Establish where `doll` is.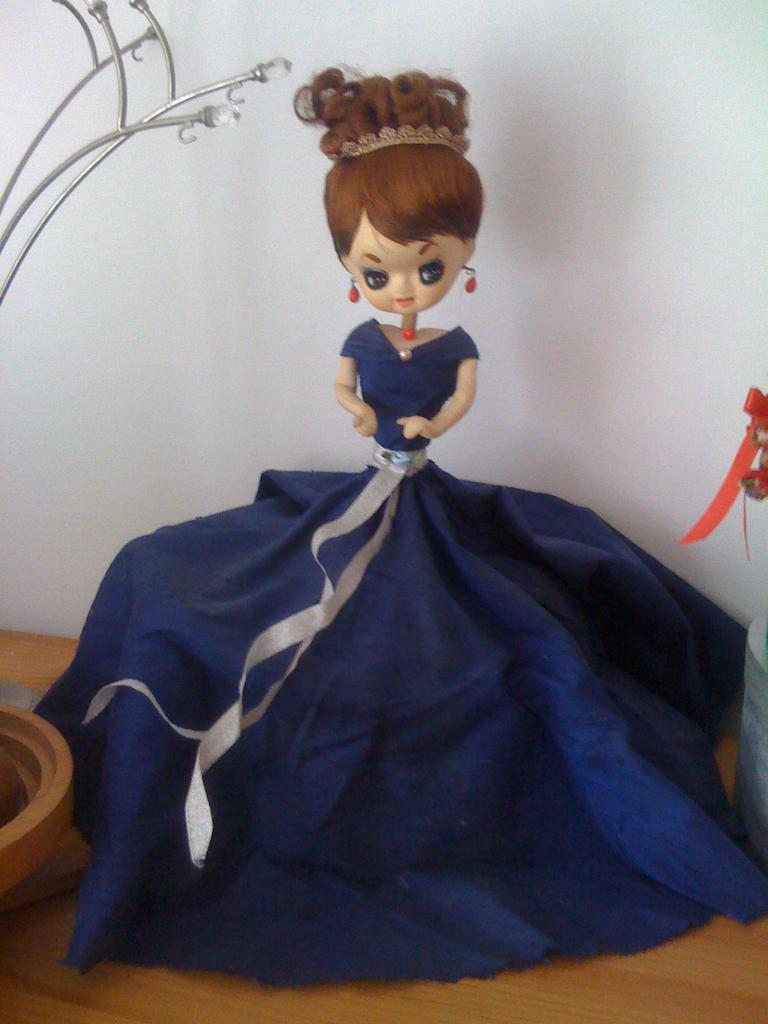
Established at BBox(30, 90, 749, 970).
